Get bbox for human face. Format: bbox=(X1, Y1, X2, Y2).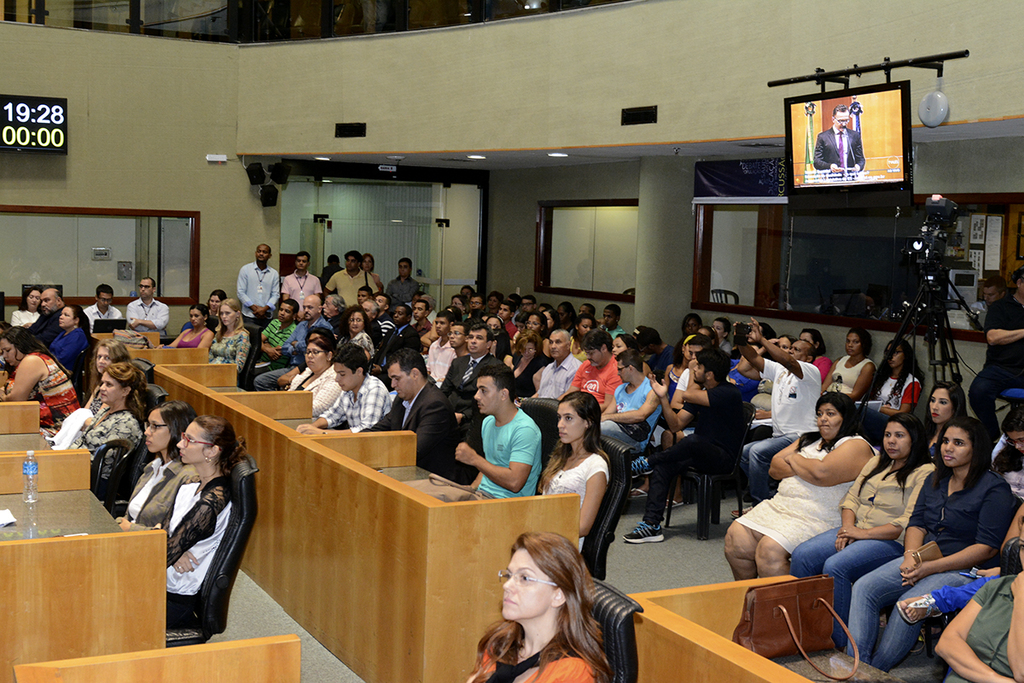
bbox=(358, 289, 367, 301).
